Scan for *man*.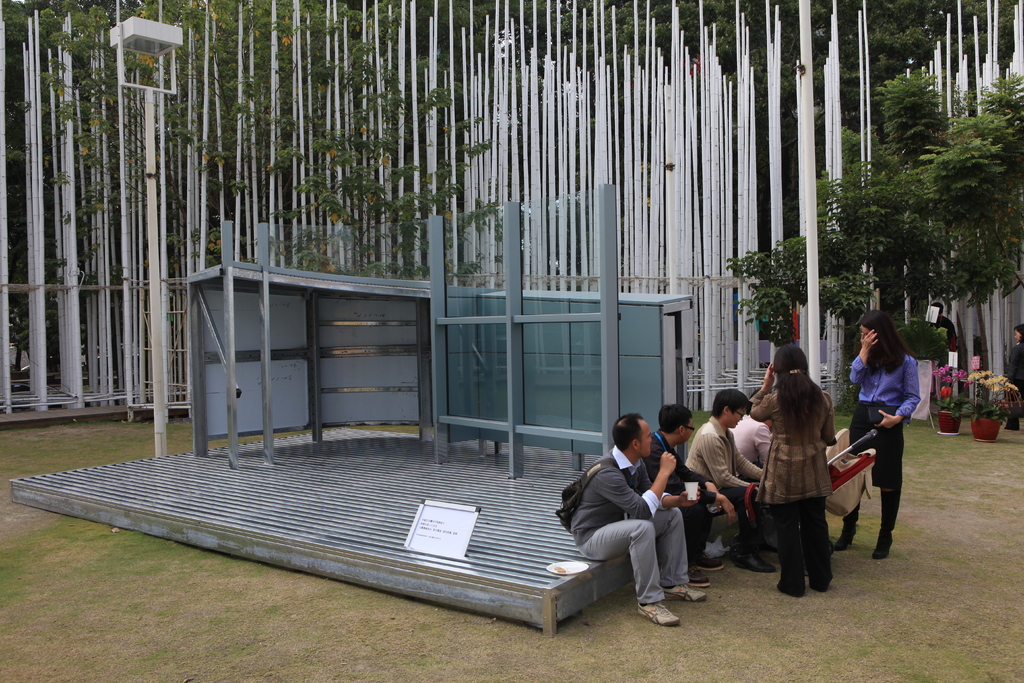
Scan result: 676,393,776,573.
